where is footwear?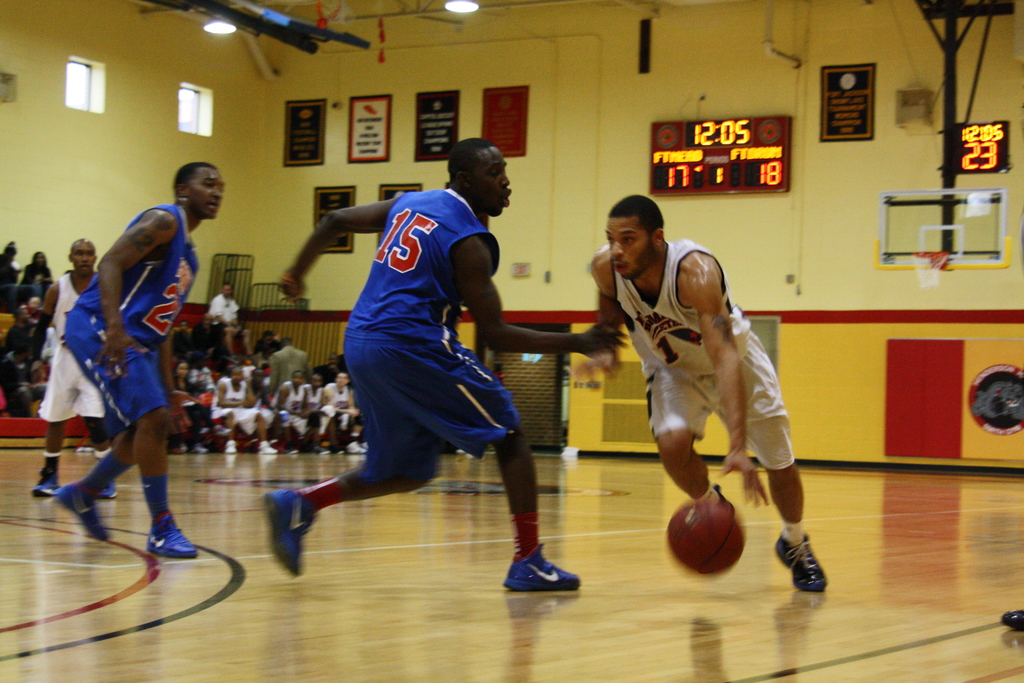
(52,488,110,544).
